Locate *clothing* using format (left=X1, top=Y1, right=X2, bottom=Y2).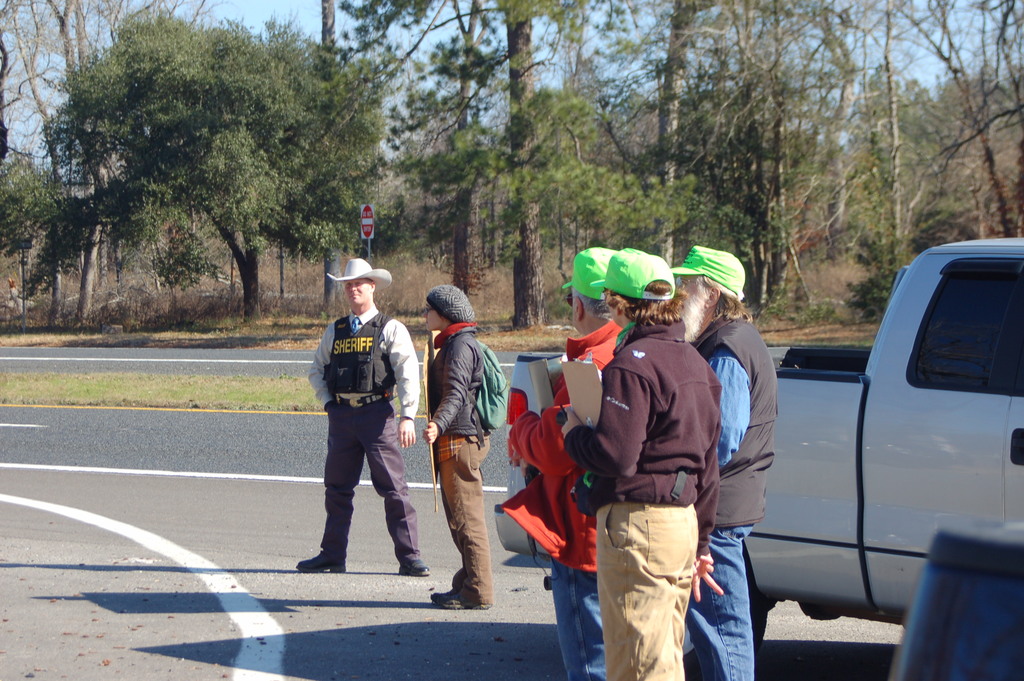
(left=685, top=306, right=781, bottom=680).
